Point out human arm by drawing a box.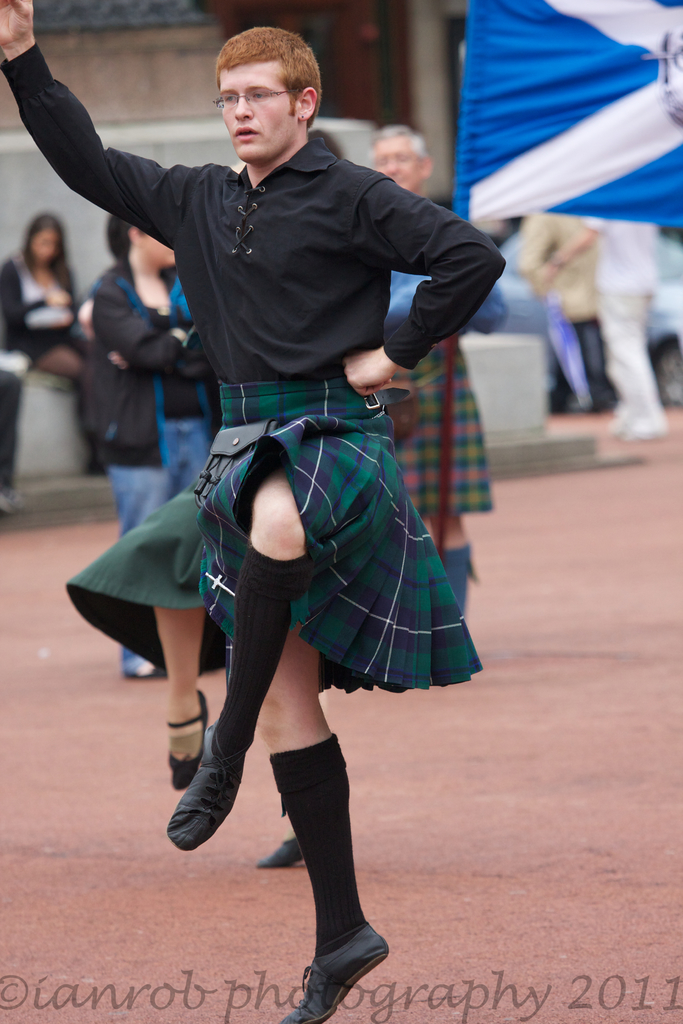
<bbox>0, 26, 150, 225</bbox>.
